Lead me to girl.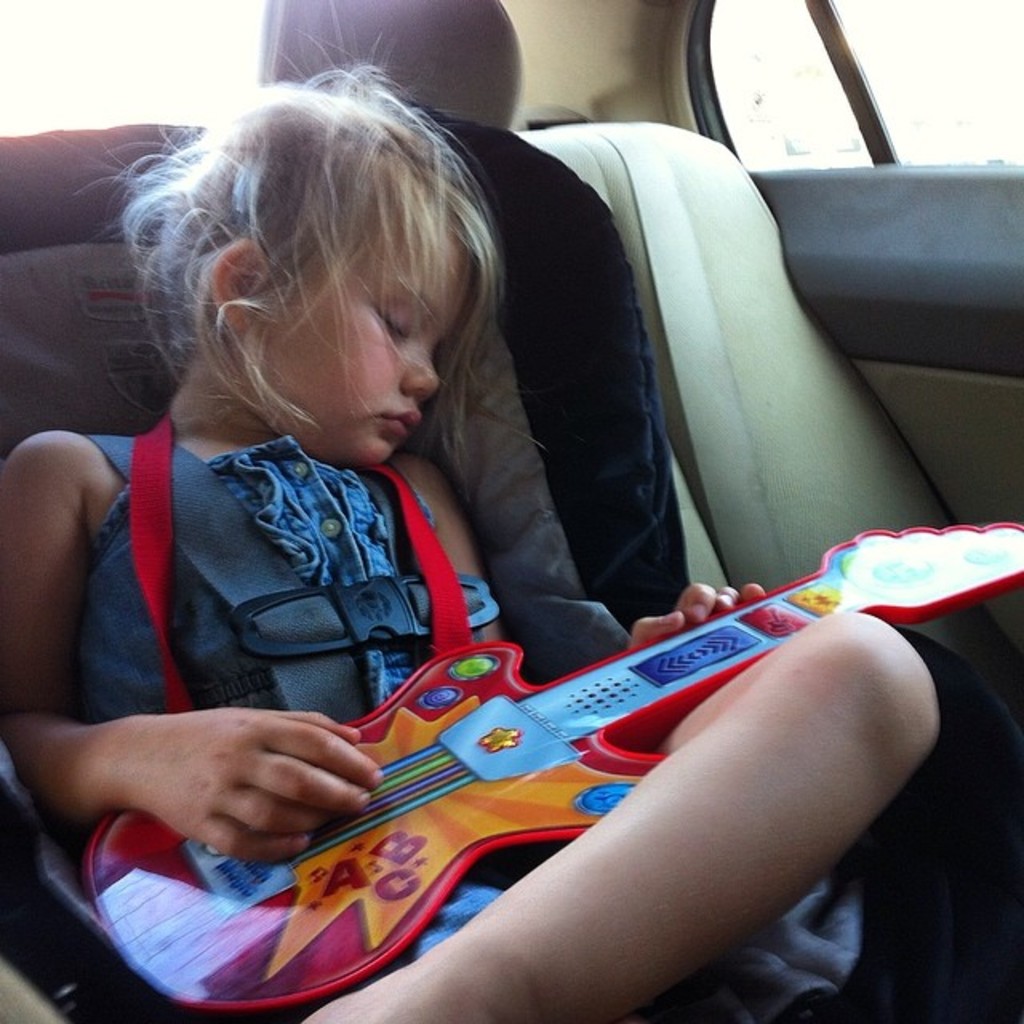
Lead to 0, 0, 944, 1022.
